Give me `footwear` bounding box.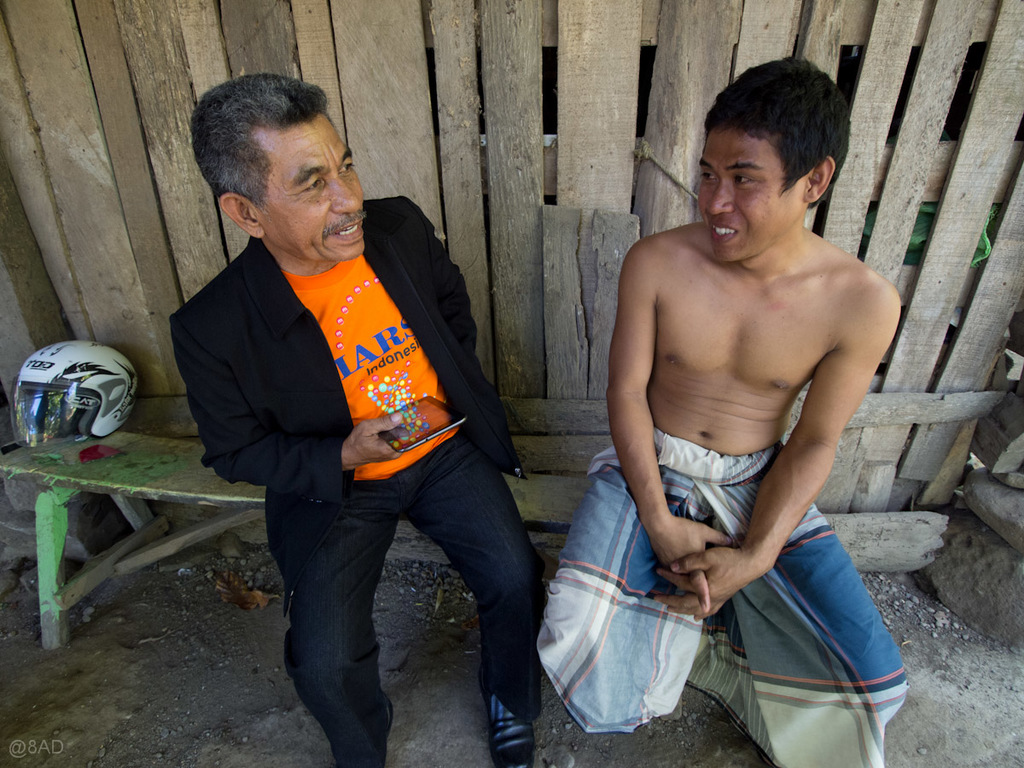
(383, 694, 398, 742).
